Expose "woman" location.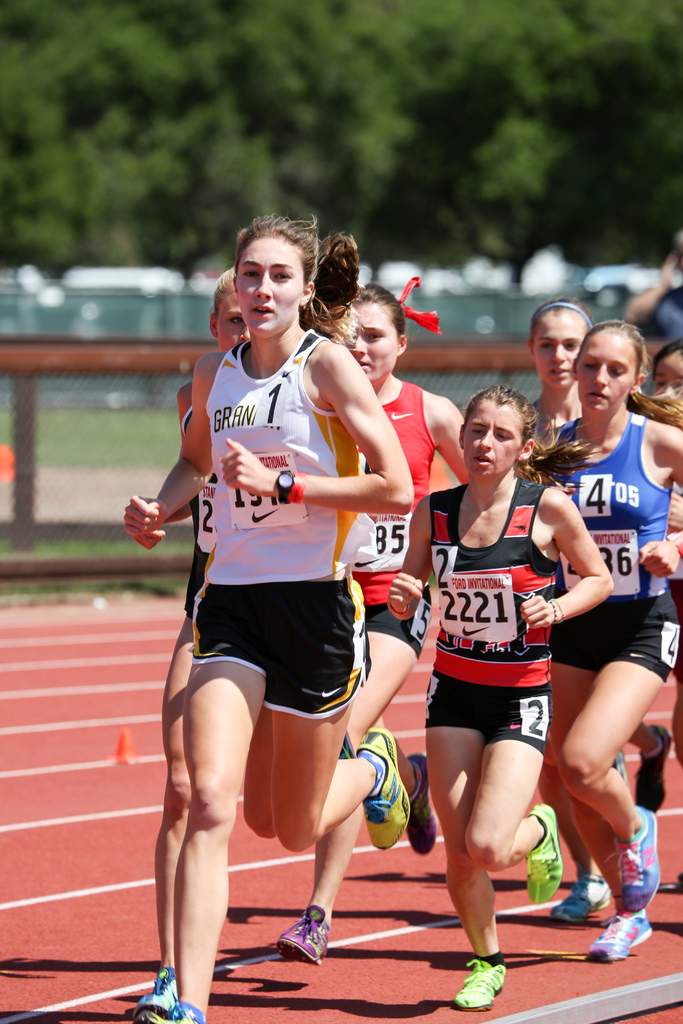
Exposed at 550,318,682,964.
